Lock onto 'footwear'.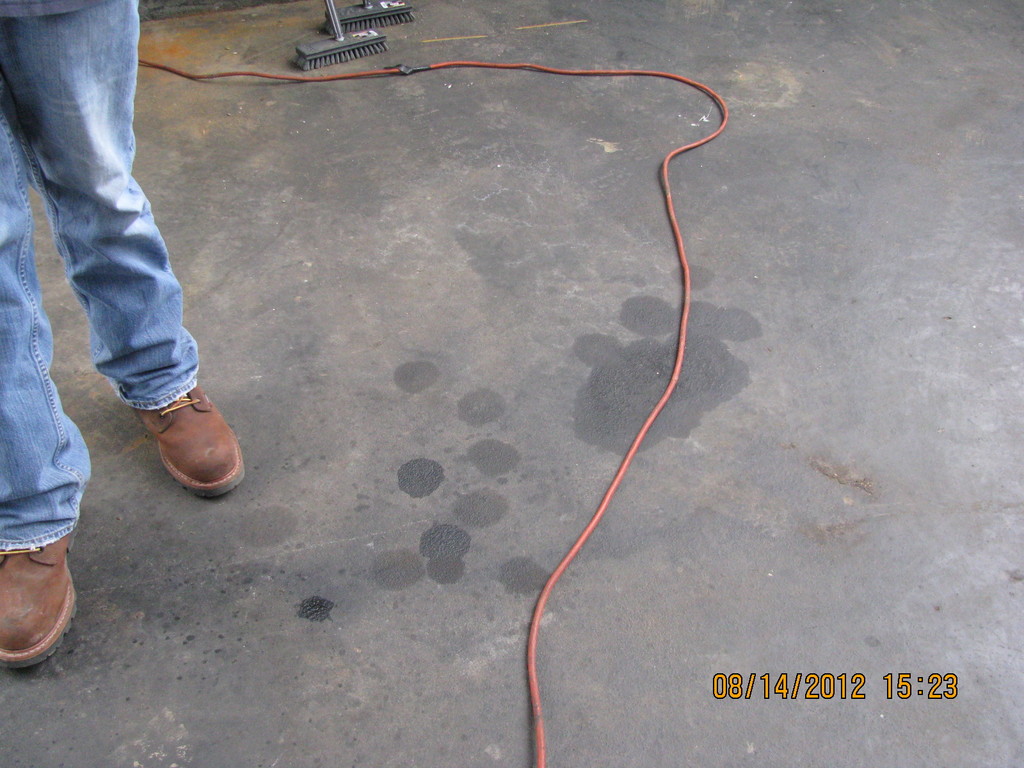
Locked: <region>0, 524, 80, 669</region>.
